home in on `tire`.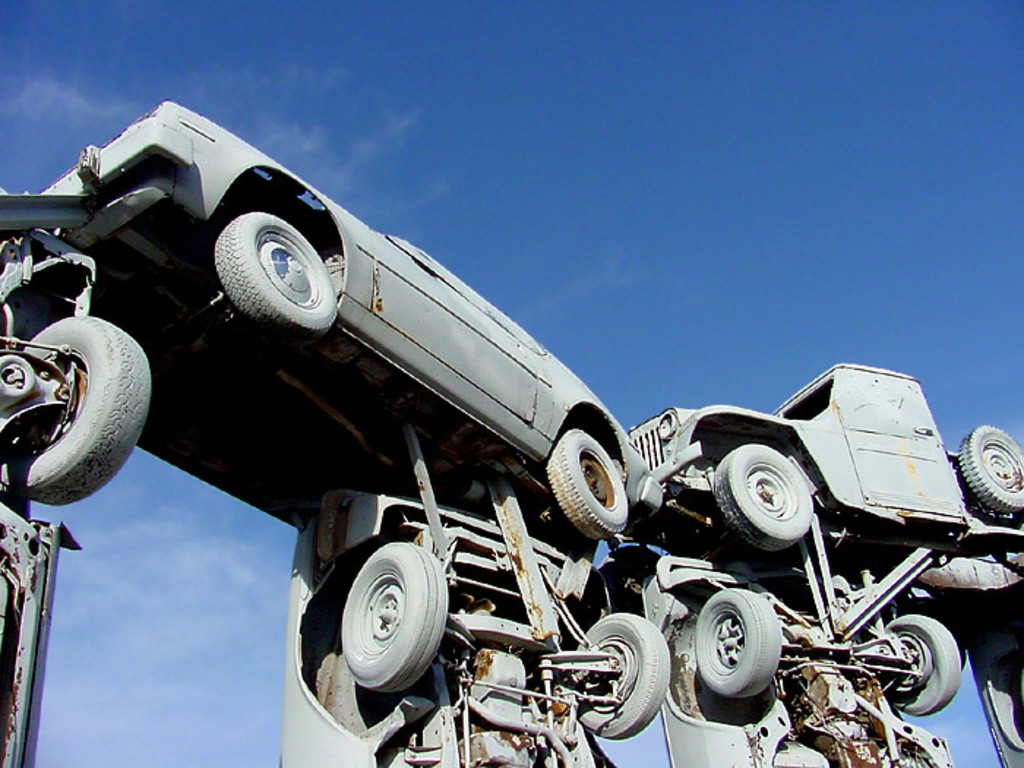
Homed in at 714/443/810/550.
